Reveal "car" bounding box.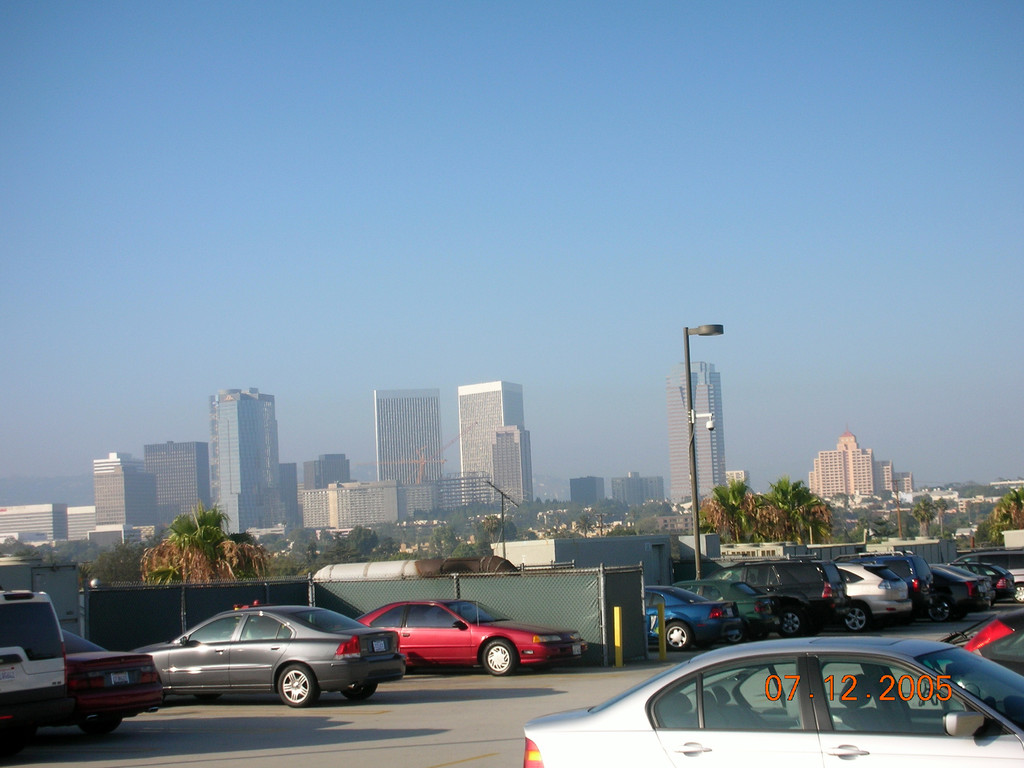
Revealed: <bbox>665, 575, 776, 645</bbox>.
